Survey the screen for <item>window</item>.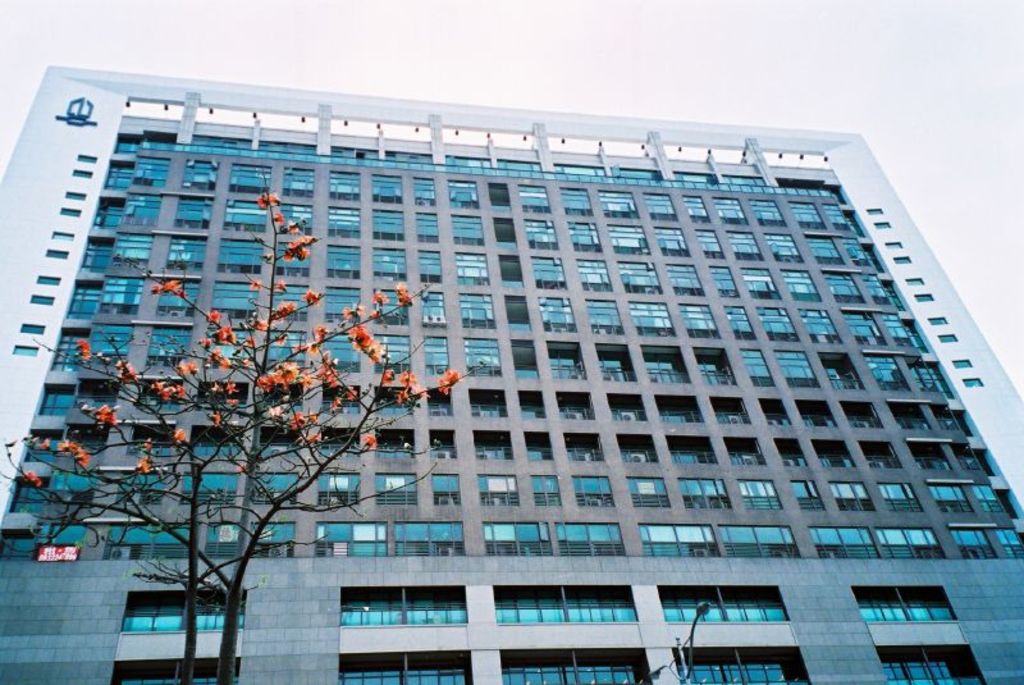
Survey found: (476, 478, 515, 502).
